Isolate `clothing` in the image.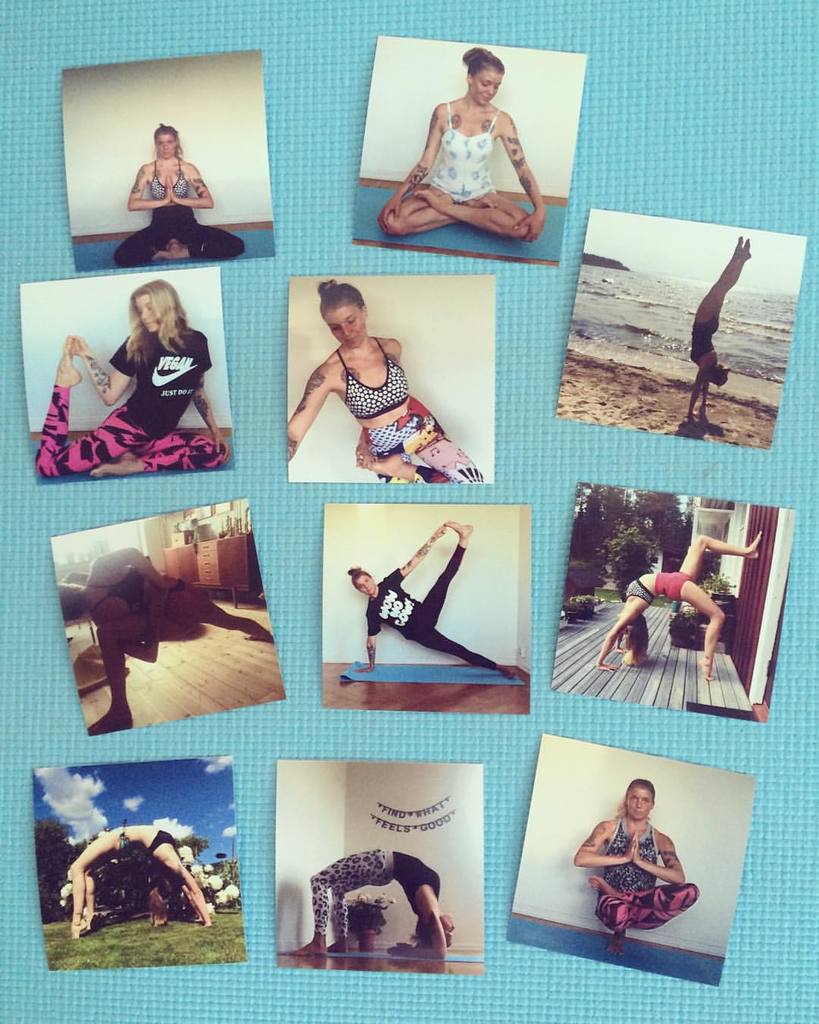
Isolated region: [x1=308, y1=847, x2=439, y2=941].
